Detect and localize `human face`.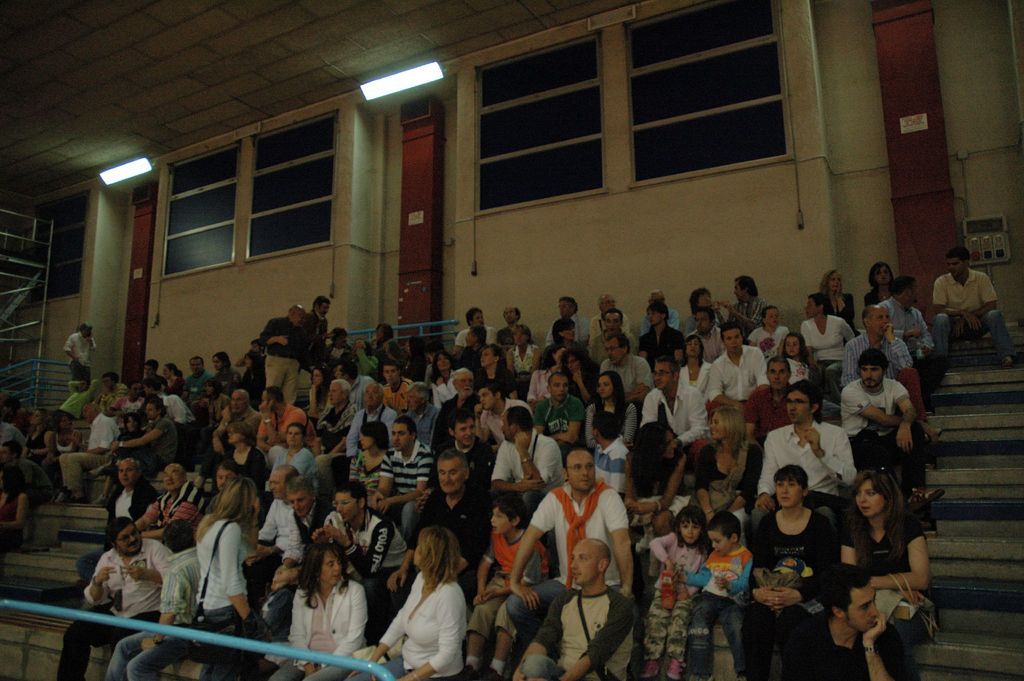
Localized at l=604, t=297, r=616, b=314.
